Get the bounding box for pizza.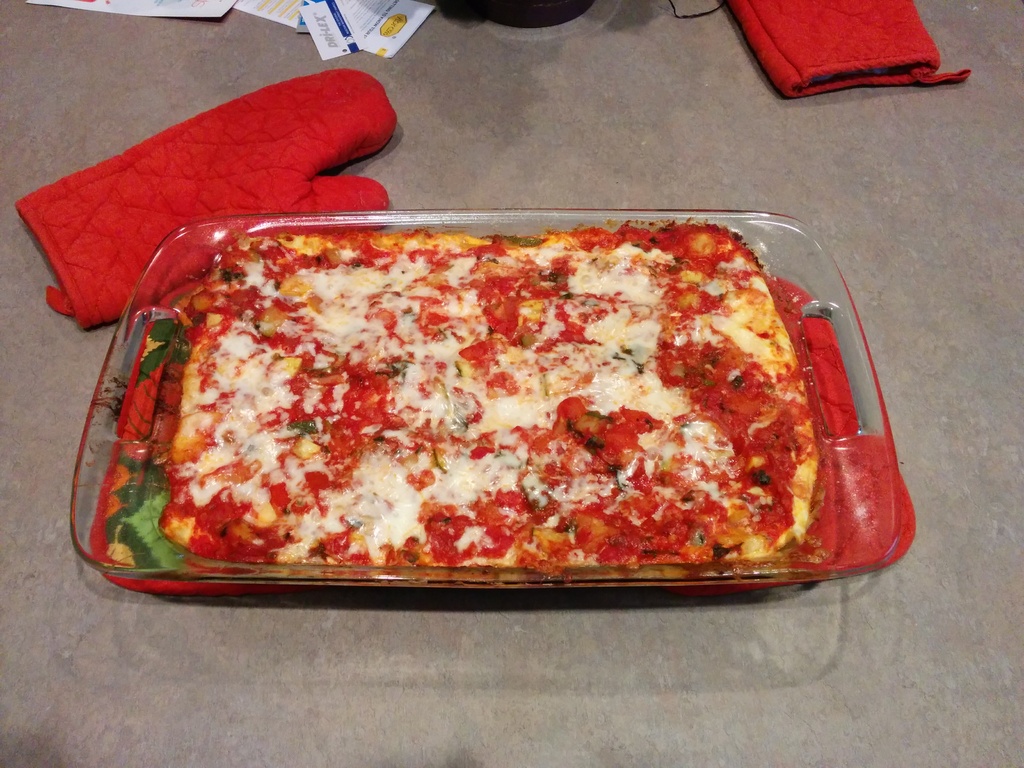
(161,212,825,556).
